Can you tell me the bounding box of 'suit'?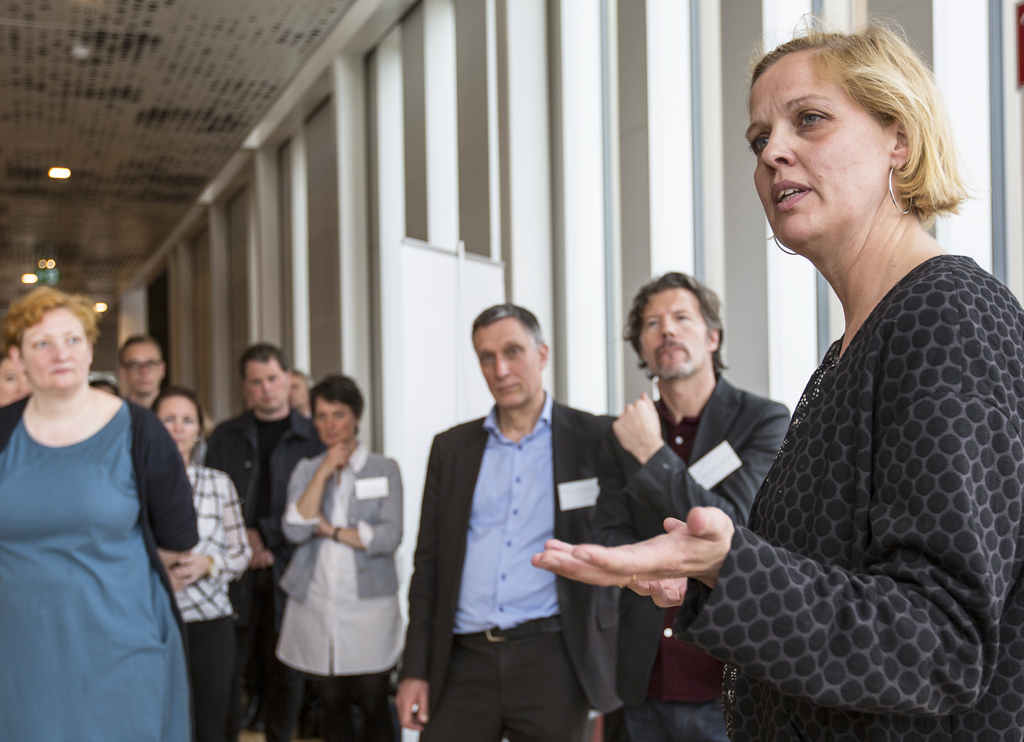
(410,337,595,711).
